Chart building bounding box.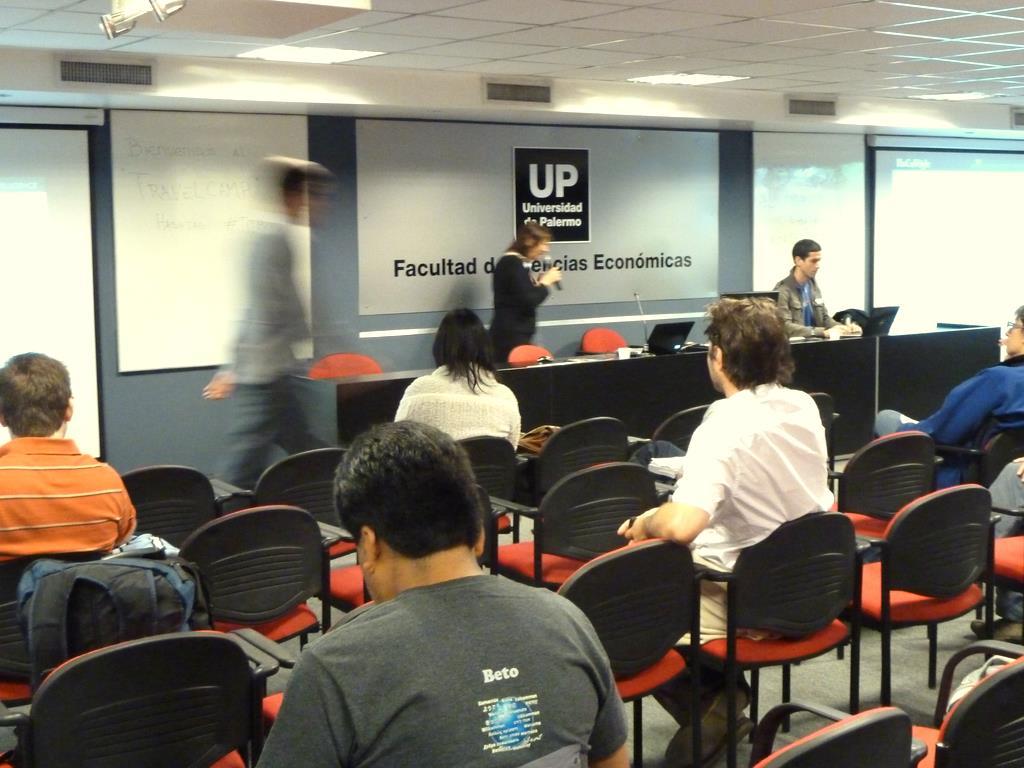
Charted: 0,0,1023,767.
